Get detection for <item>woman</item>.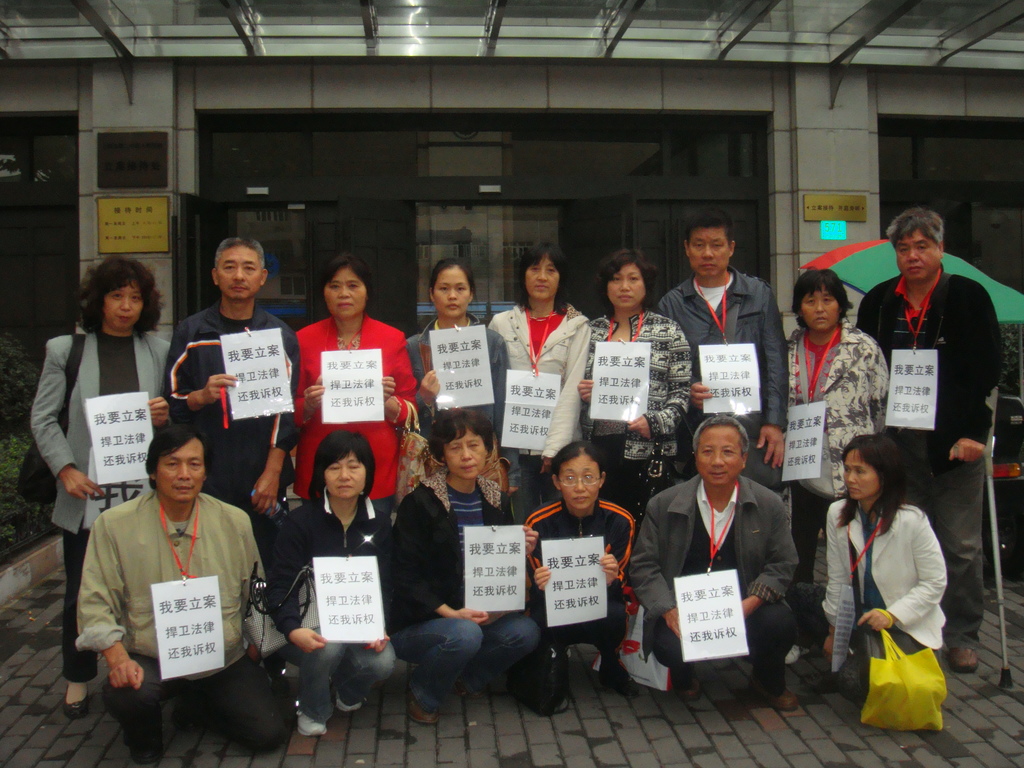
Detection: bbox=(385, 407, 545, 728).
